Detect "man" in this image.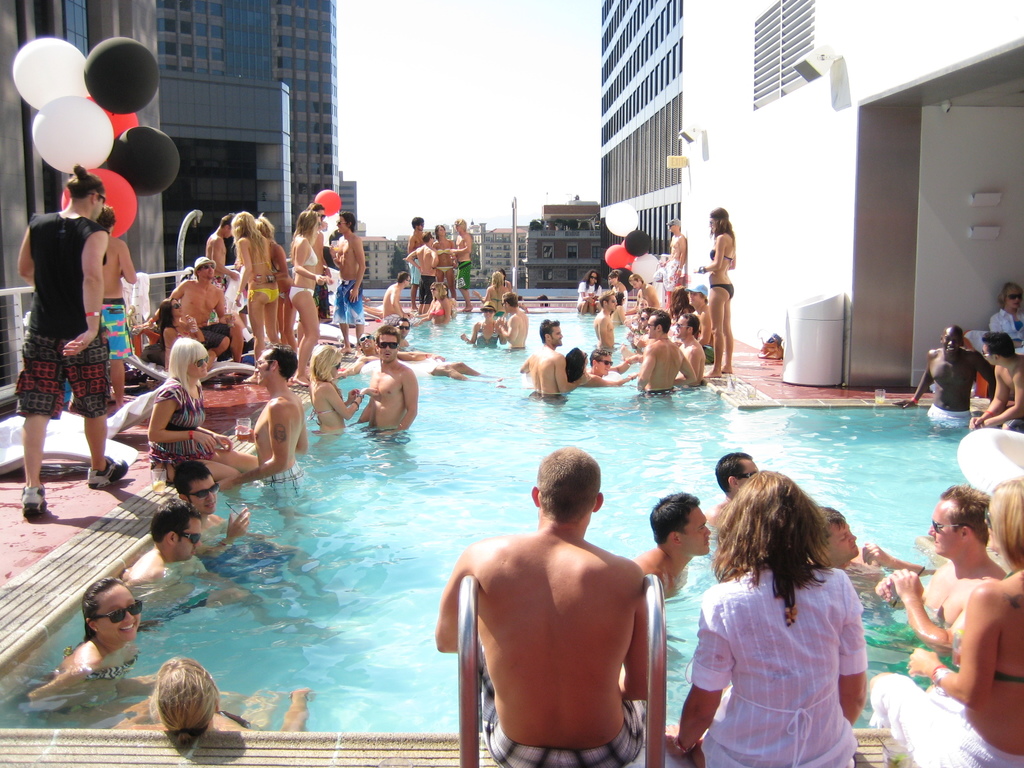
Detection: <region>382, 269, 412, 331</region>.
